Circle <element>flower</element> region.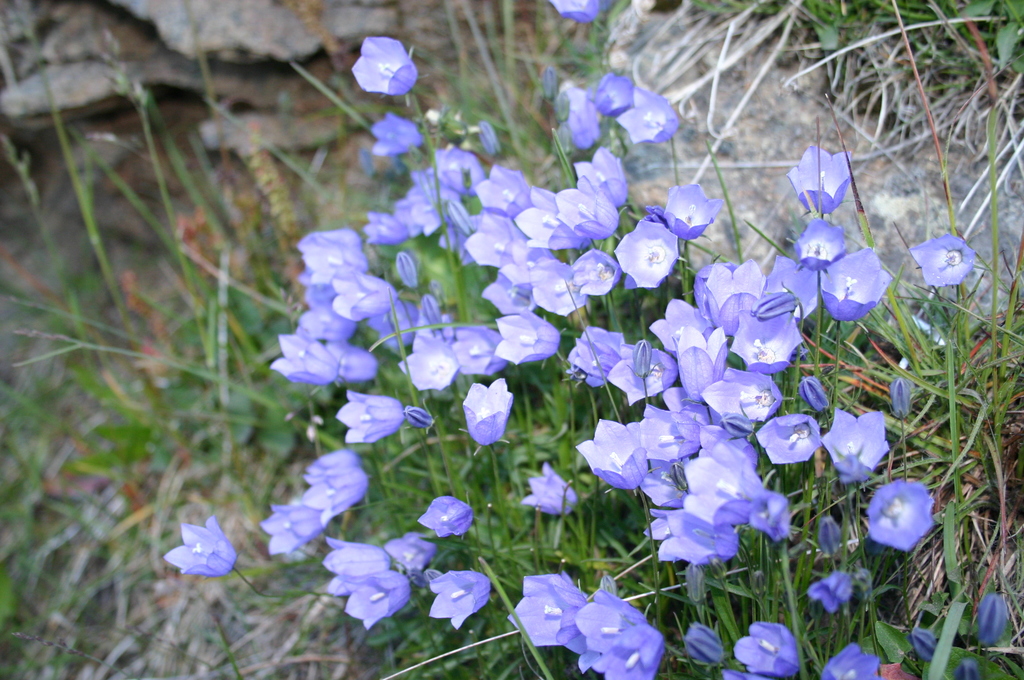
Region: (973, 593, 1007, 645).
